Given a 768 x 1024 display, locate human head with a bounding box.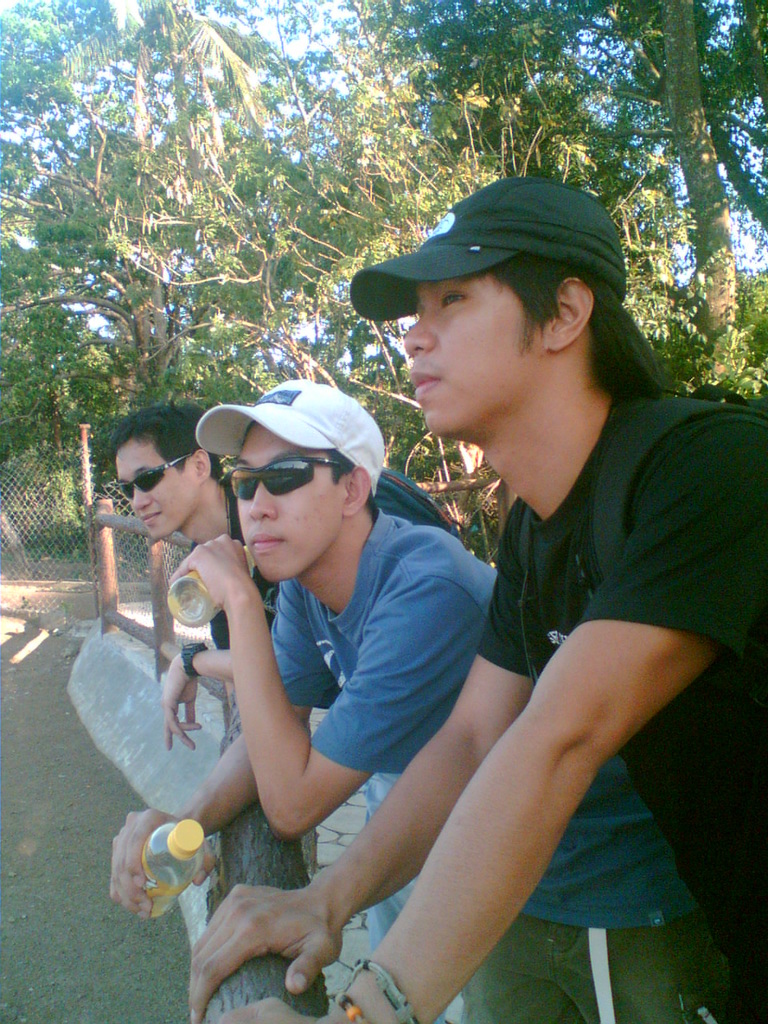
Located: l=109, t=406, r=219, b=540.
